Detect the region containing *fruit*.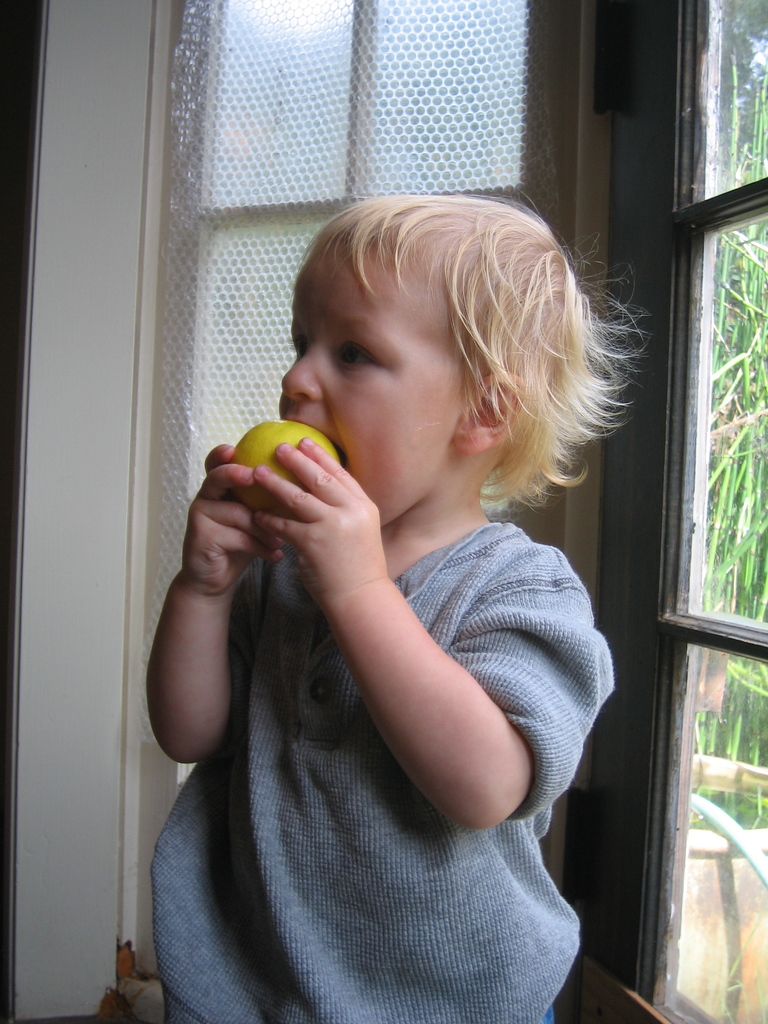
<box>216,425,335,495</box>.
